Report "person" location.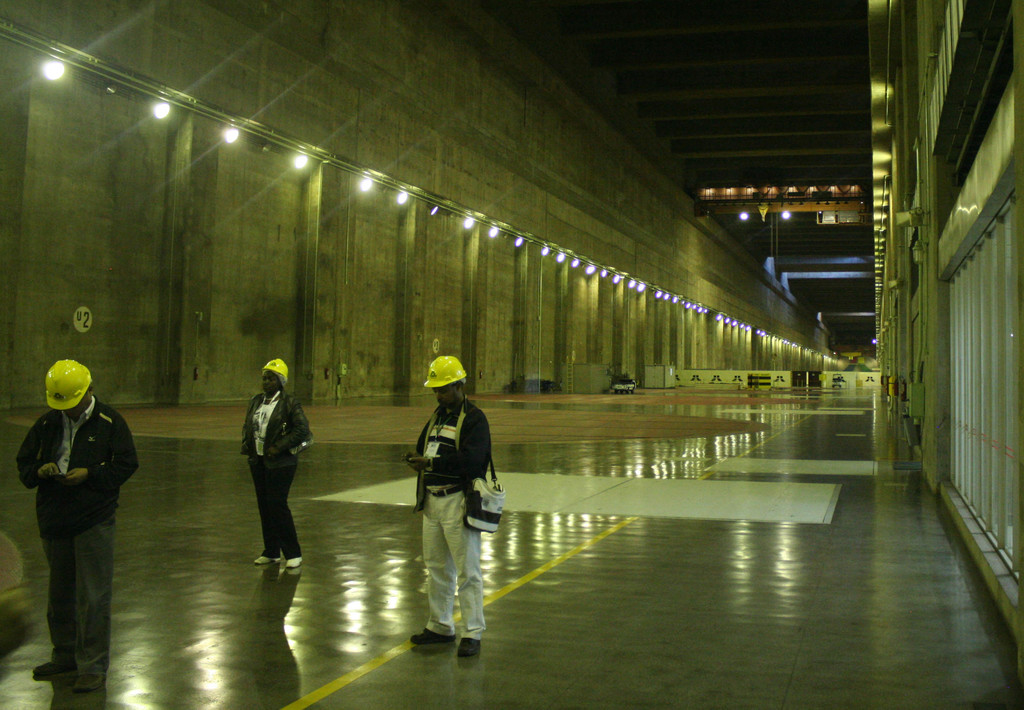
Report: left=10, top=353, right=140, bottom=697.
